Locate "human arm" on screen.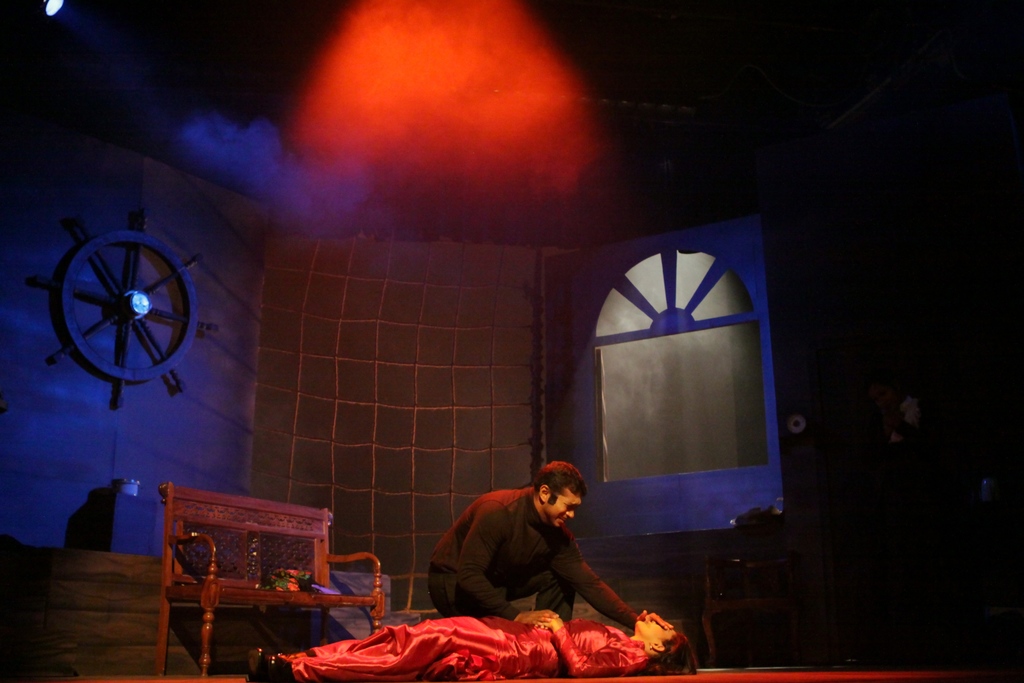
On screen at <box>570,527,641,657</box>.
